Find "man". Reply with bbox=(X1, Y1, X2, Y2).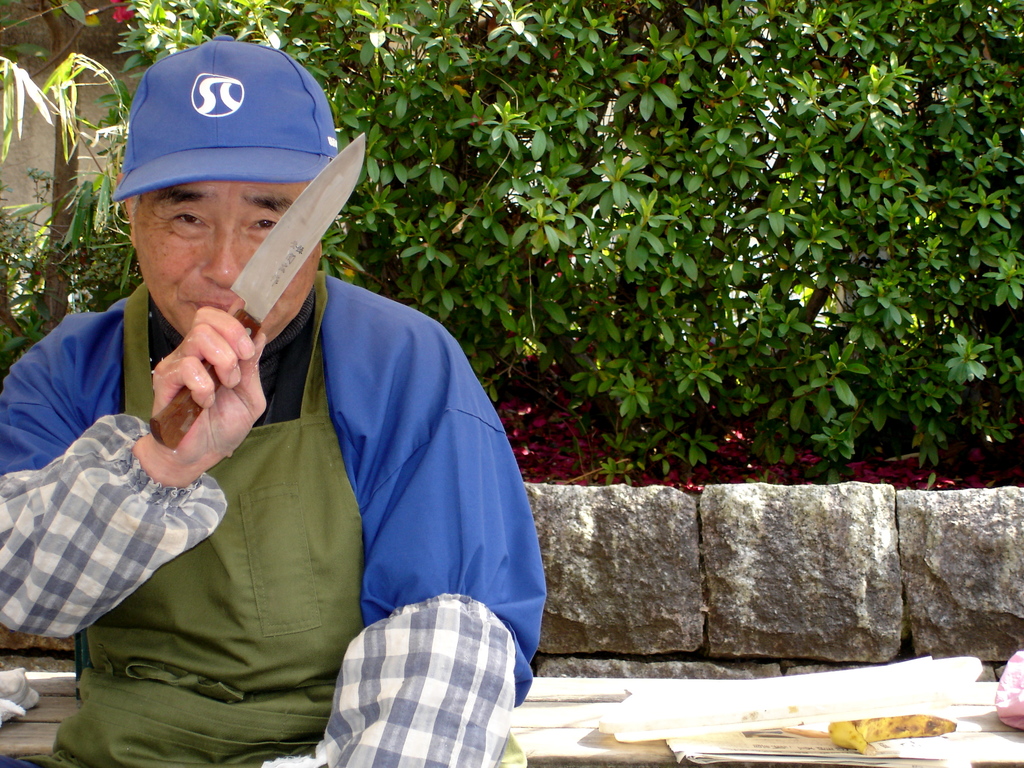
bbox=(0, 40, 554, 766).
